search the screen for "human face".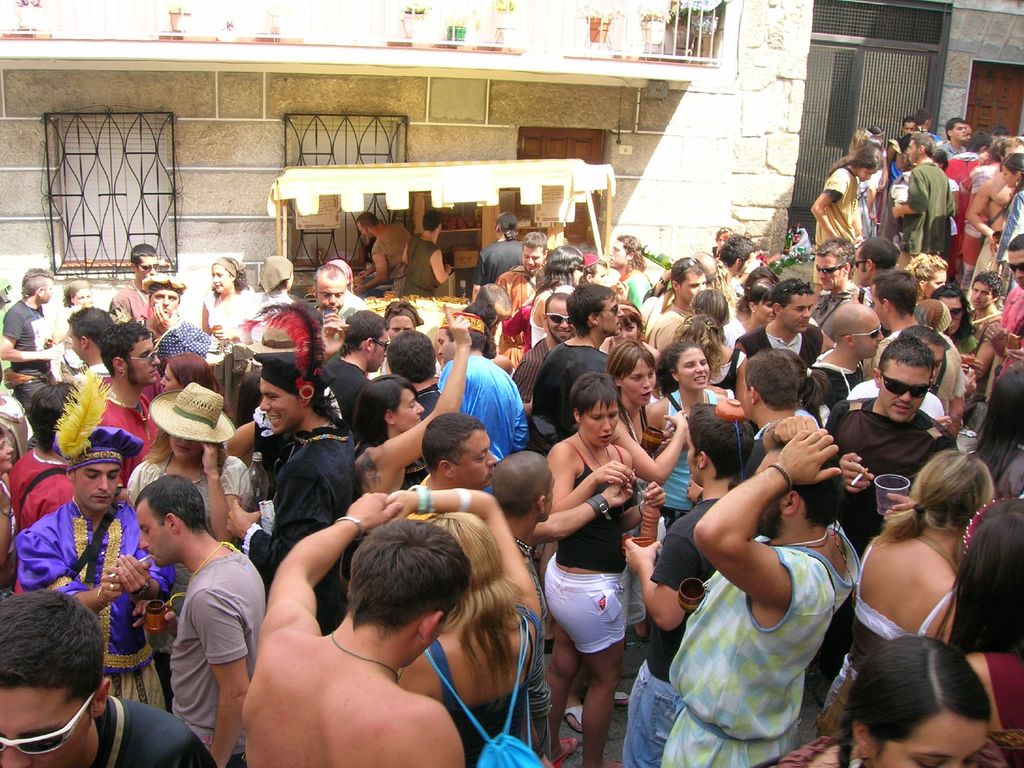
Found at (left=782, top=295, right=813, bottom=332).
